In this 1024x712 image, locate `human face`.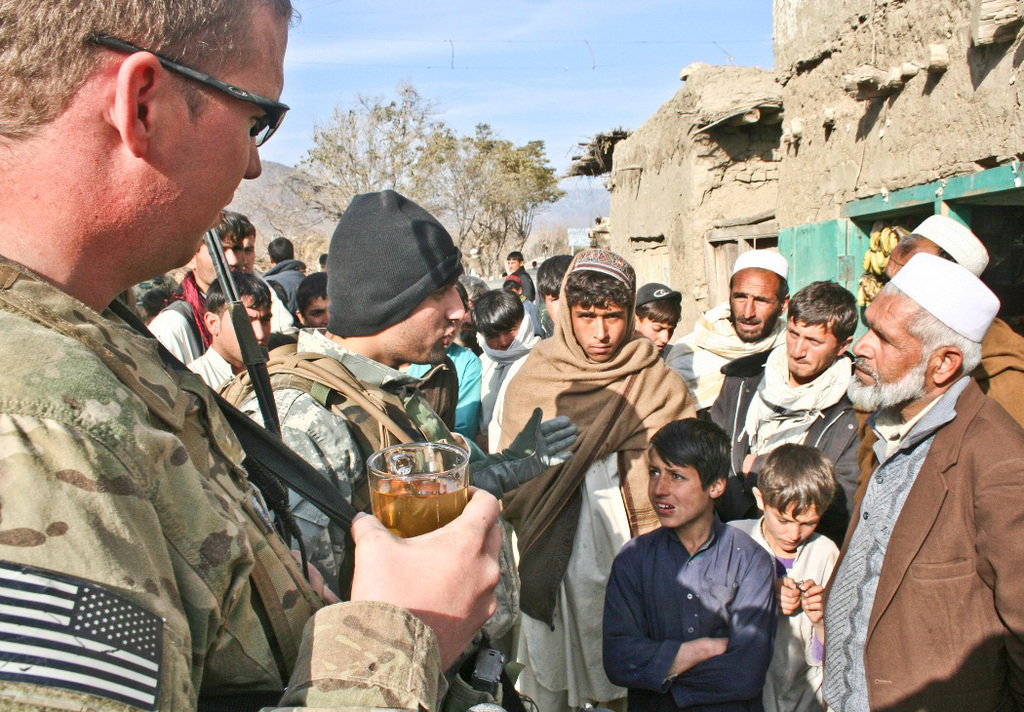
Bounding box: locate(640, 322, 674, 351).
